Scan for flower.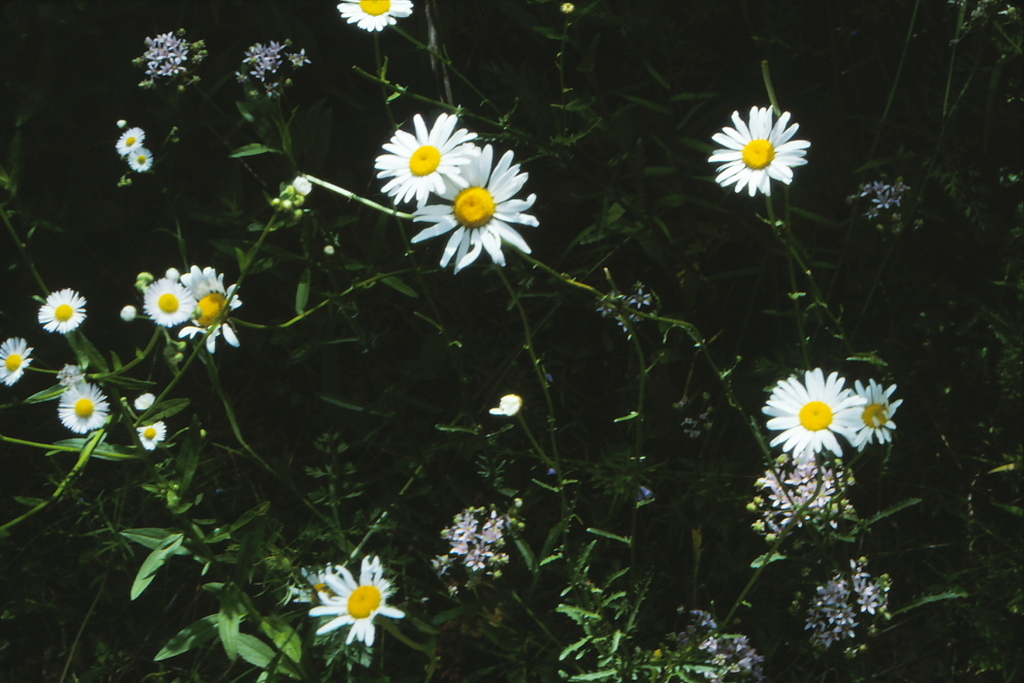
Scan result: 265,176,313,220.
